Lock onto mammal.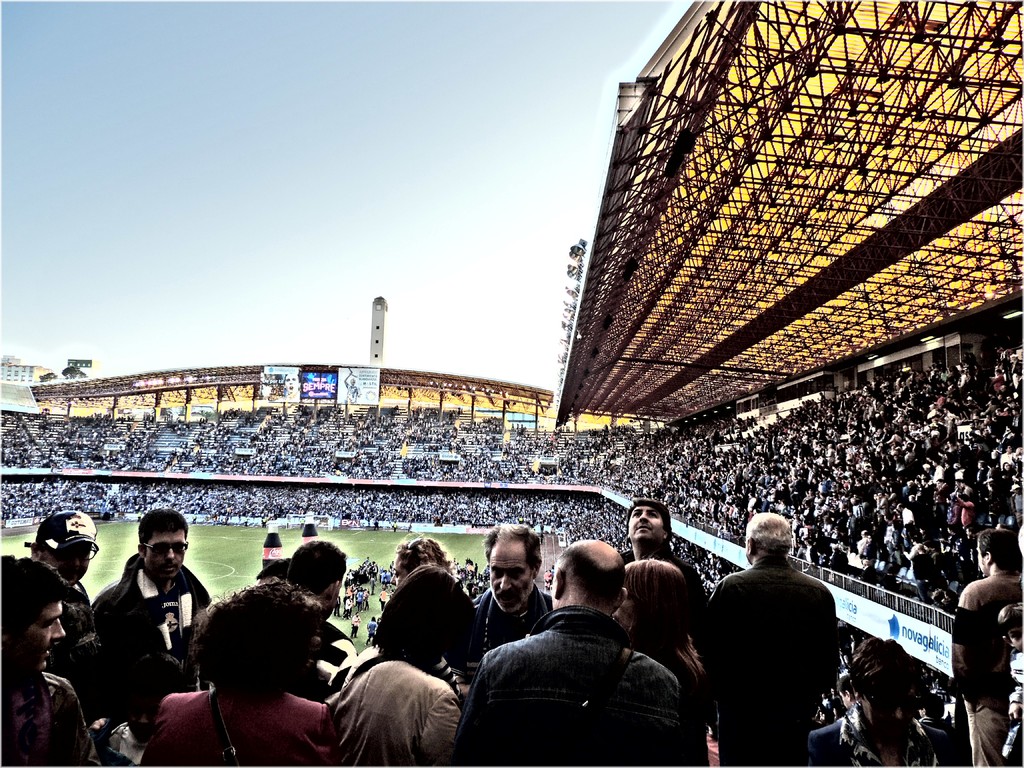
Locked: bbox(997, 604, 1023, 767).
